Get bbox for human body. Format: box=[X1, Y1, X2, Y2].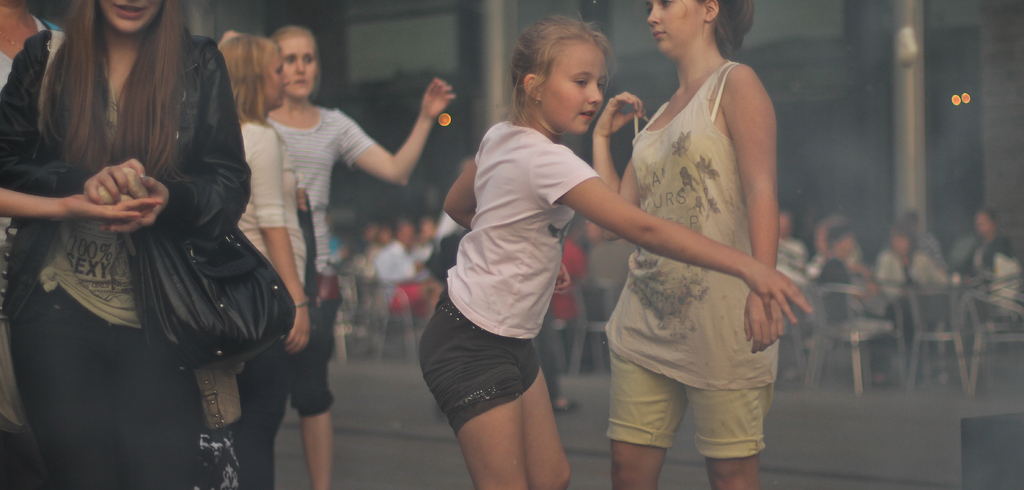
box=[228, 116, 311, 489].
